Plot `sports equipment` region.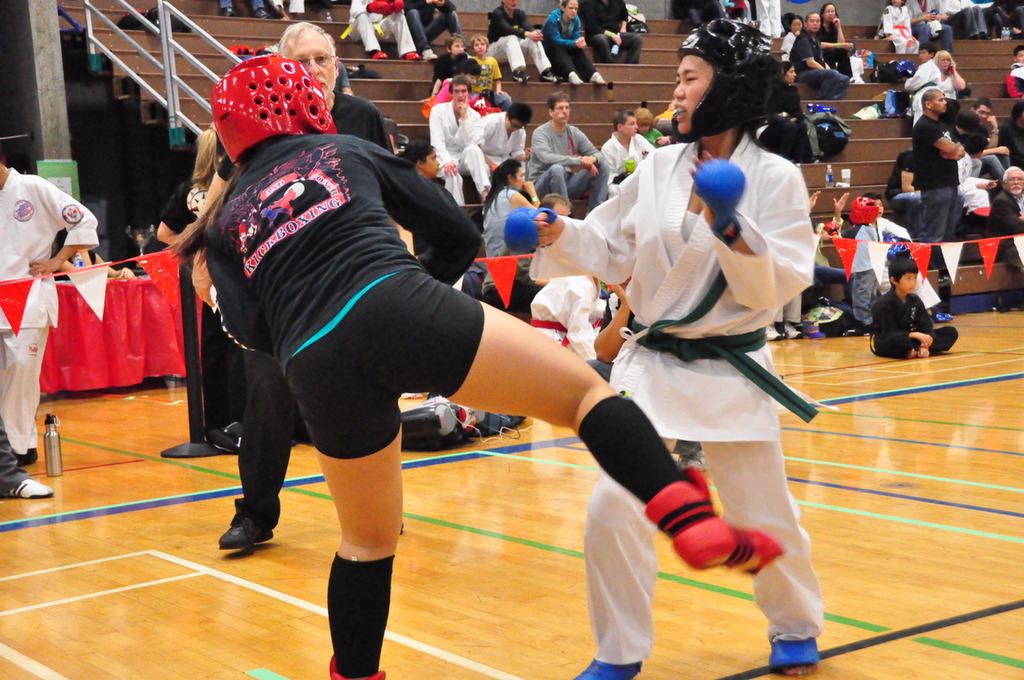
Plotted at BBox(213, 56, 333, 177).
